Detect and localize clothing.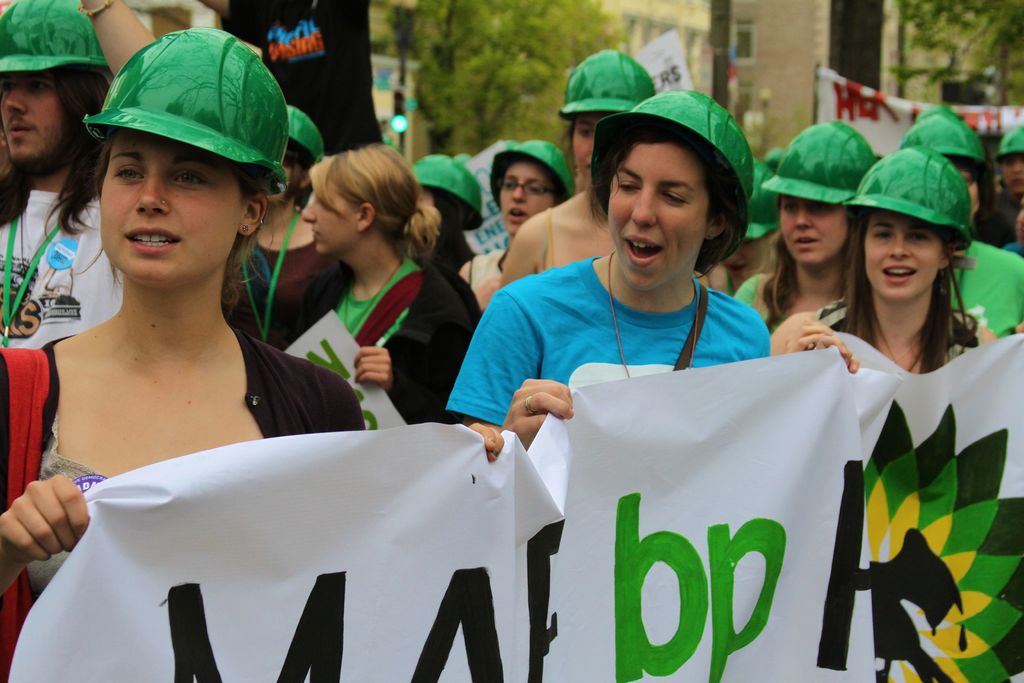
Localized at Rect(0, 186, 124, 349).
